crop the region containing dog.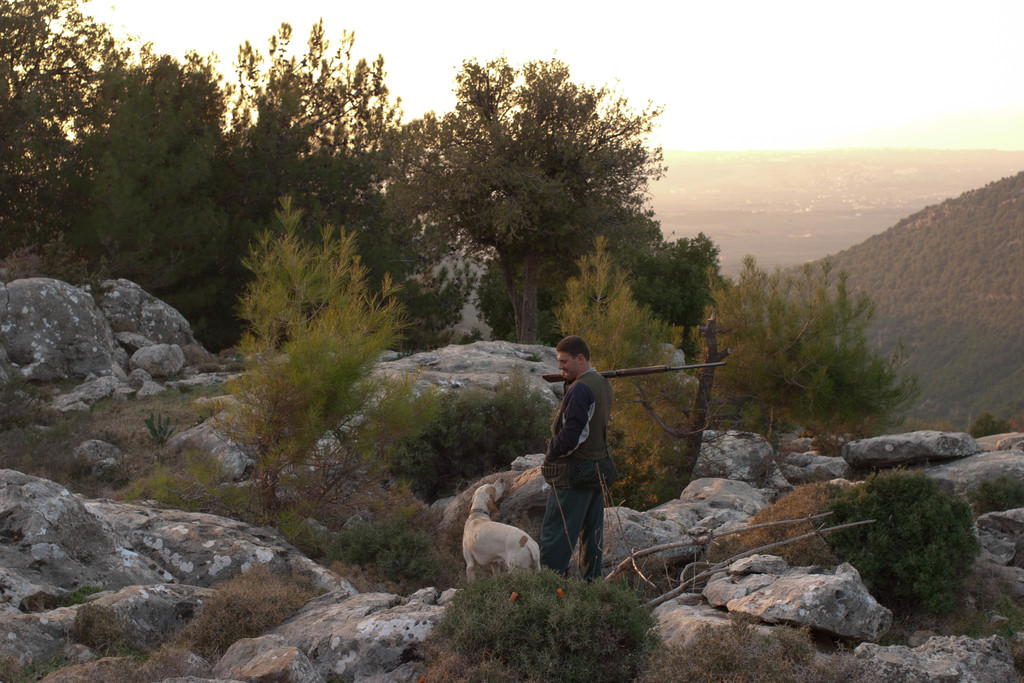
Crop region: [461, 478, 558, 586].
